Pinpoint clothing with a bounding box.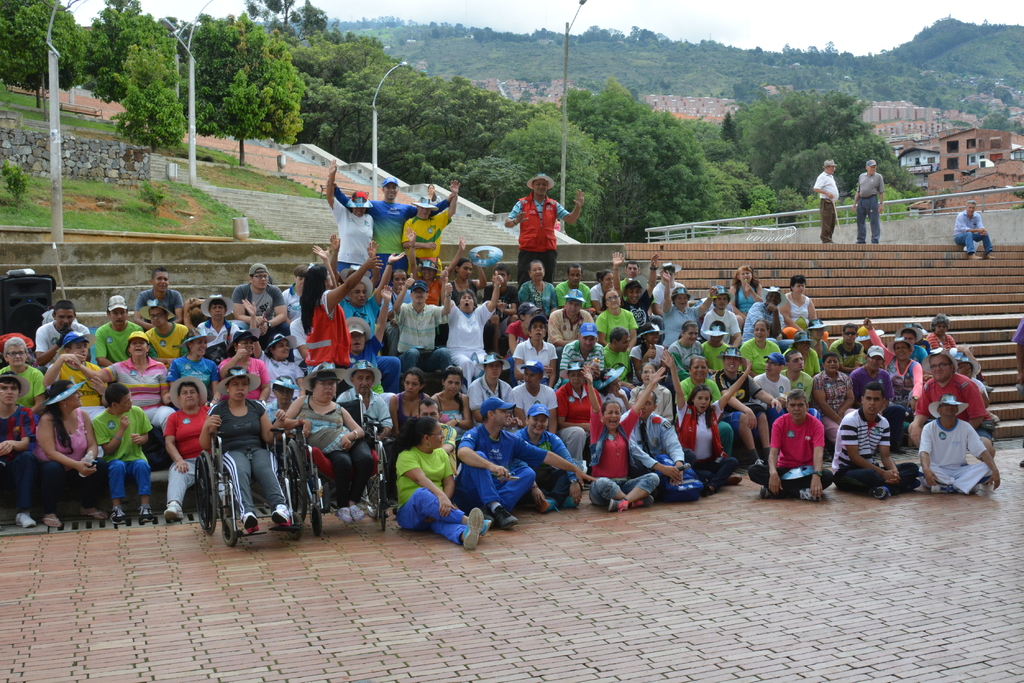
box=[838, 461, 911, 485].
